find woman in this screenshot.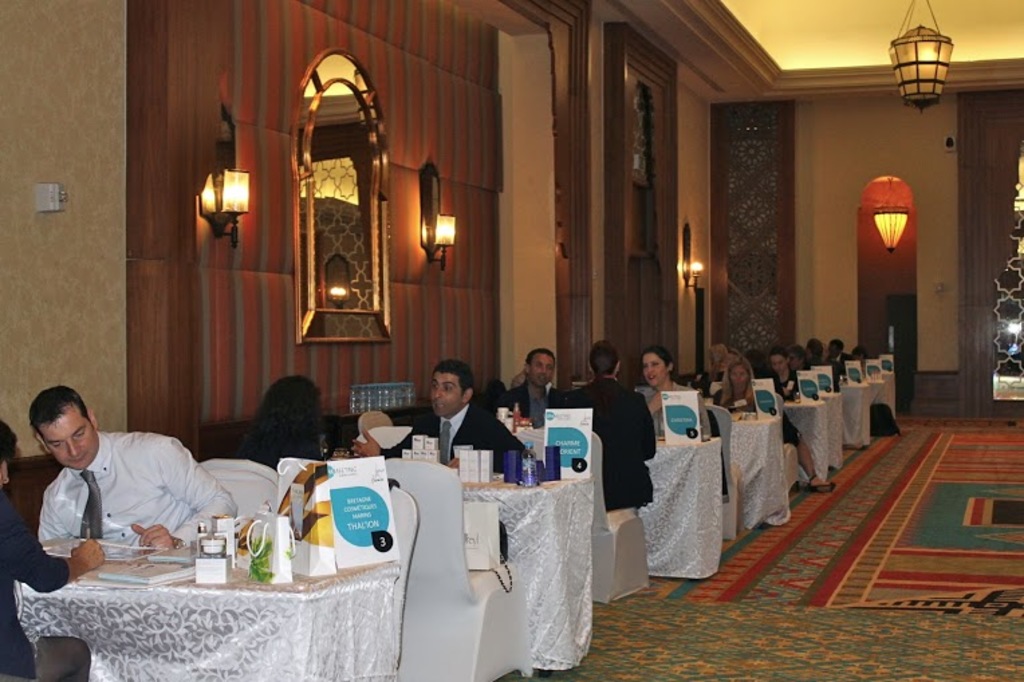
The bounding box for woman is <bbox>241, 372, 326, 469</bbox>.
